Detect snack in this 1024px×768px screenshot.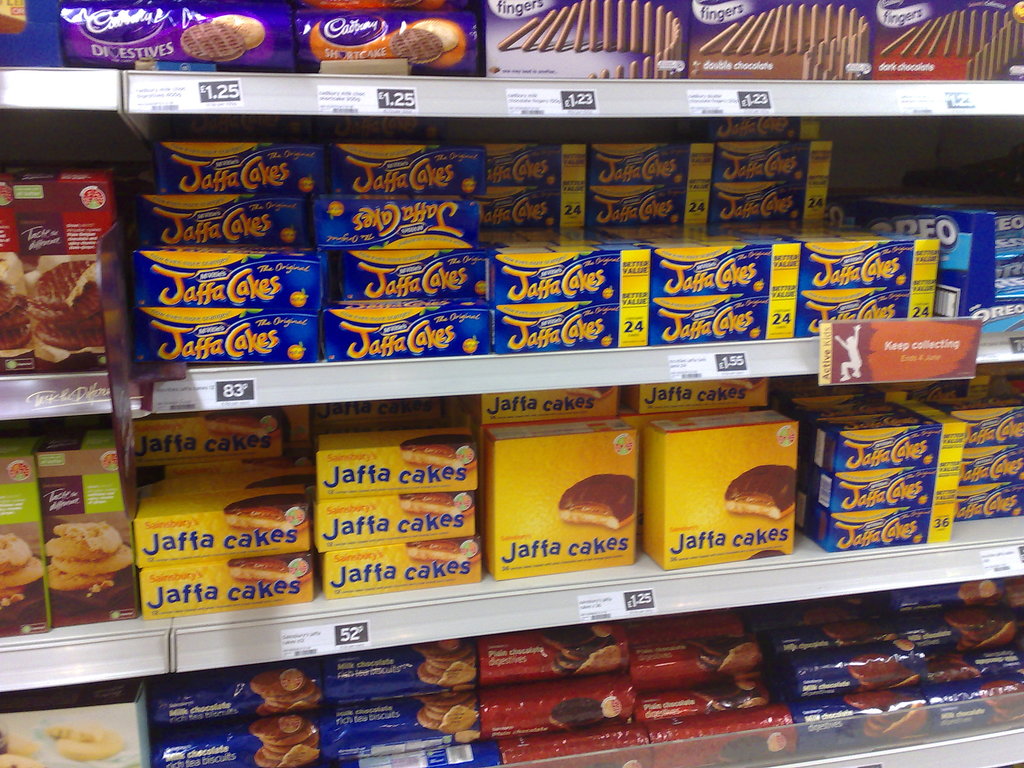
Detection: (694,637,762,674).
